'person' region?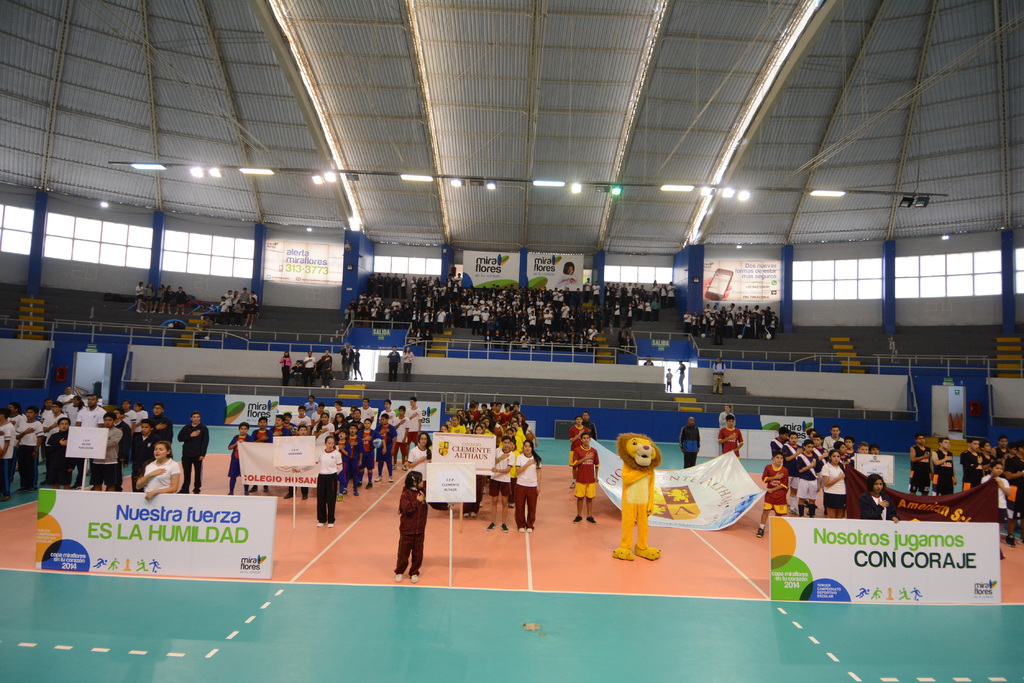
bbox=[316, 436, 346, 526]
